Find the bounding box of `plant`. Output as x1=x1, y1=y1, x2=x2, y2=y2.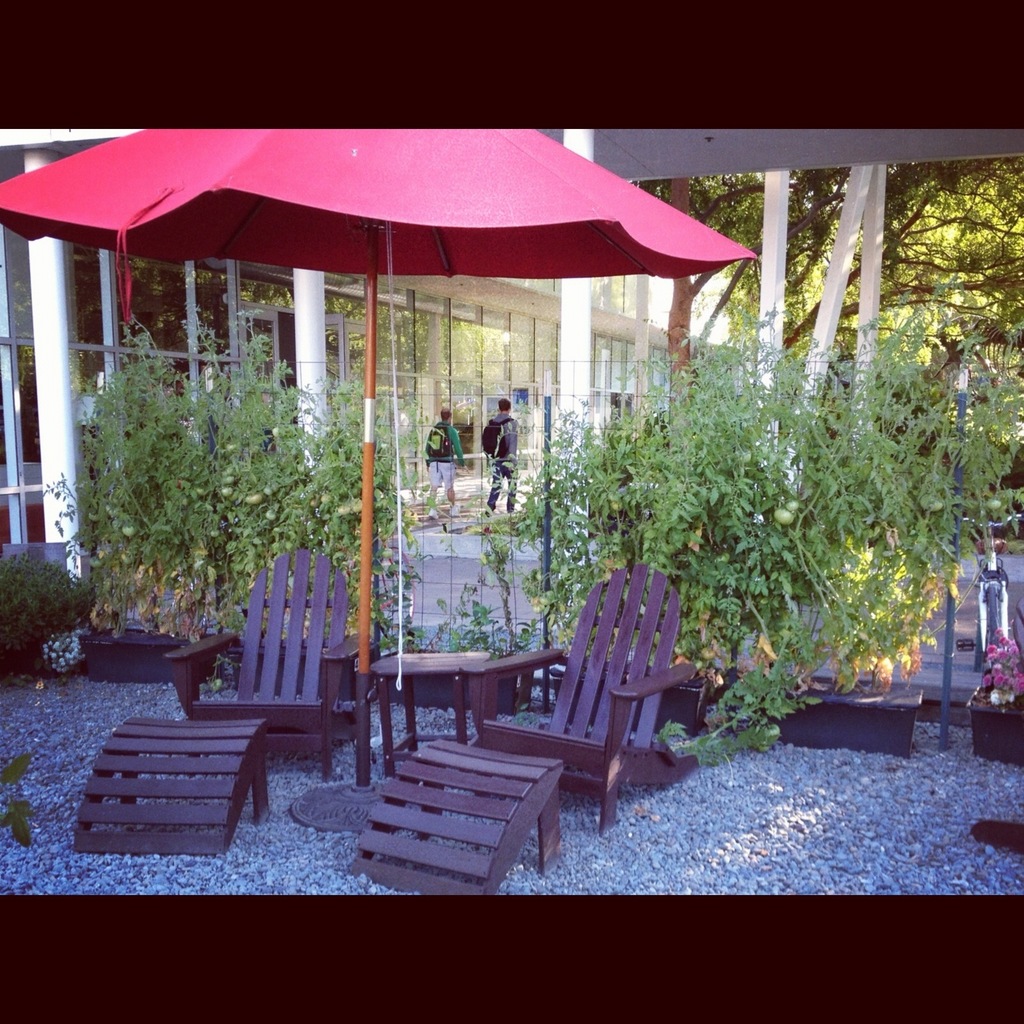
x1=431, y1=399, x2=573, y2=707.
